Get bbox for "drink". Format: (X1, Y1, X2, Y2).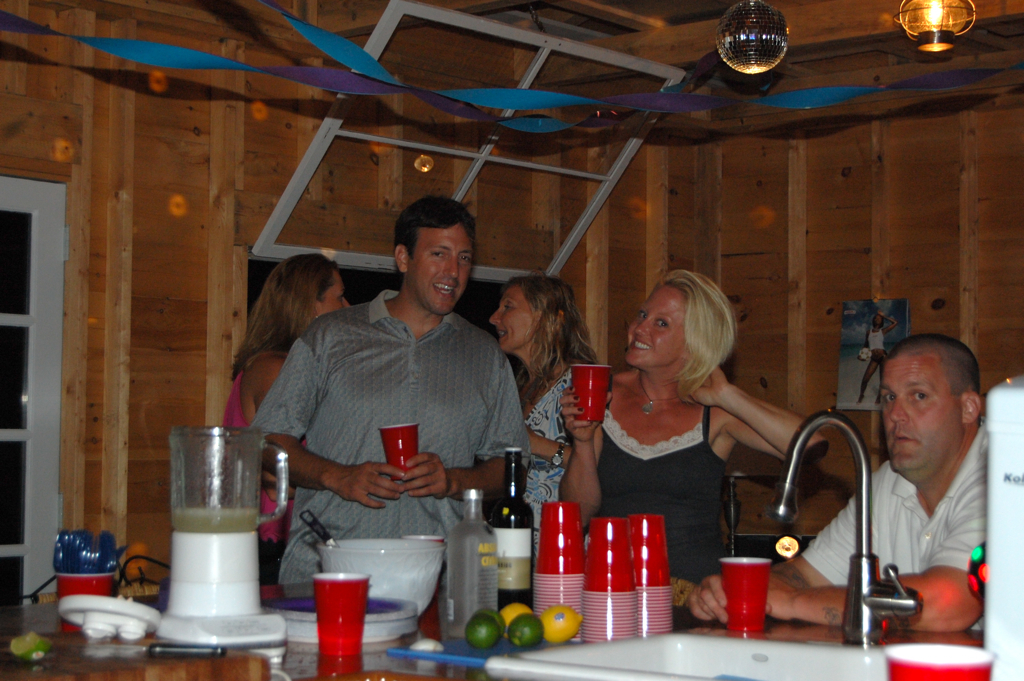
(491, 442, 539, 613).
